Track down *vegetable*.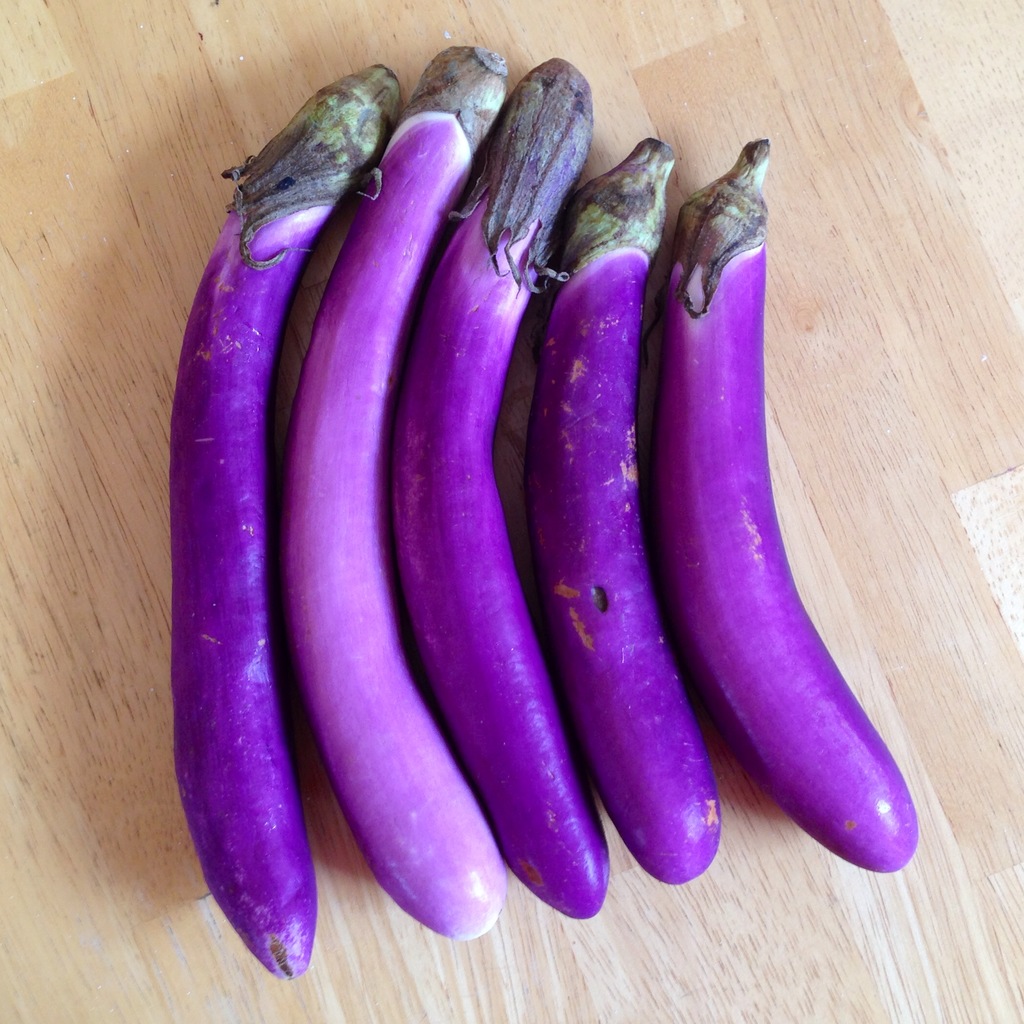
Tracked to detection(284, 42, 513, 944).
